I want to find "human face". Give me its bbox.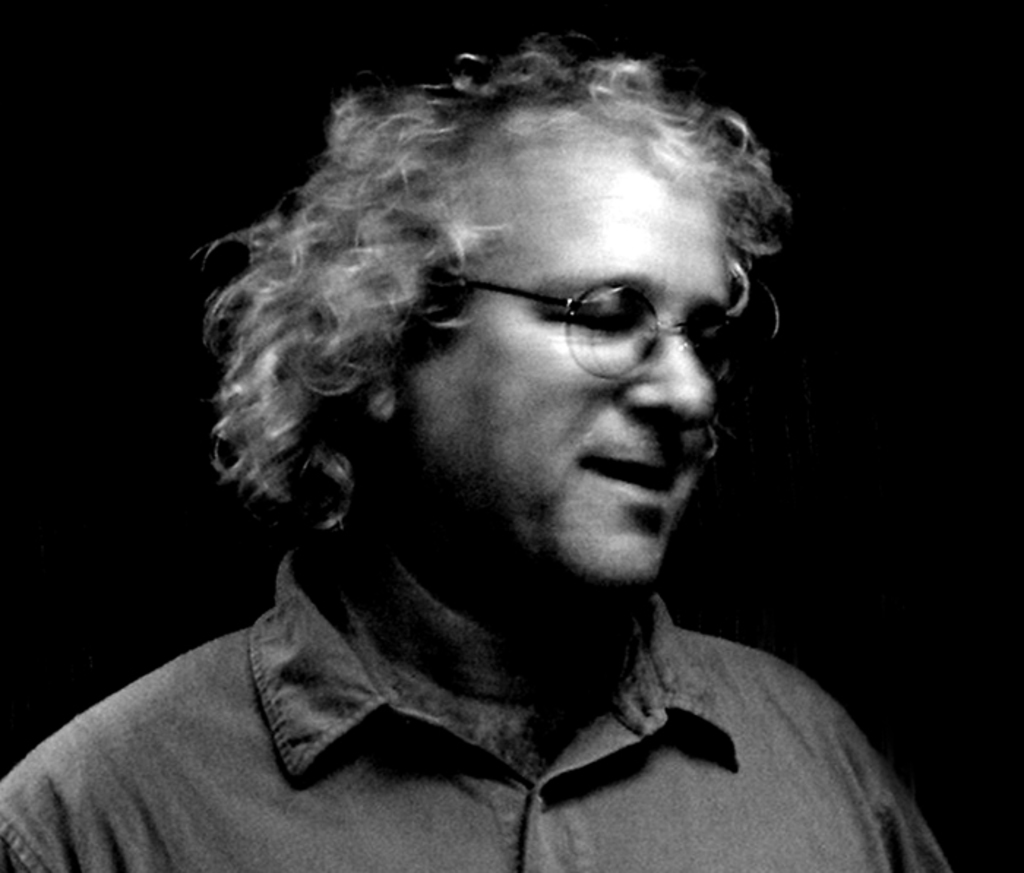
(396,139,742,585).
